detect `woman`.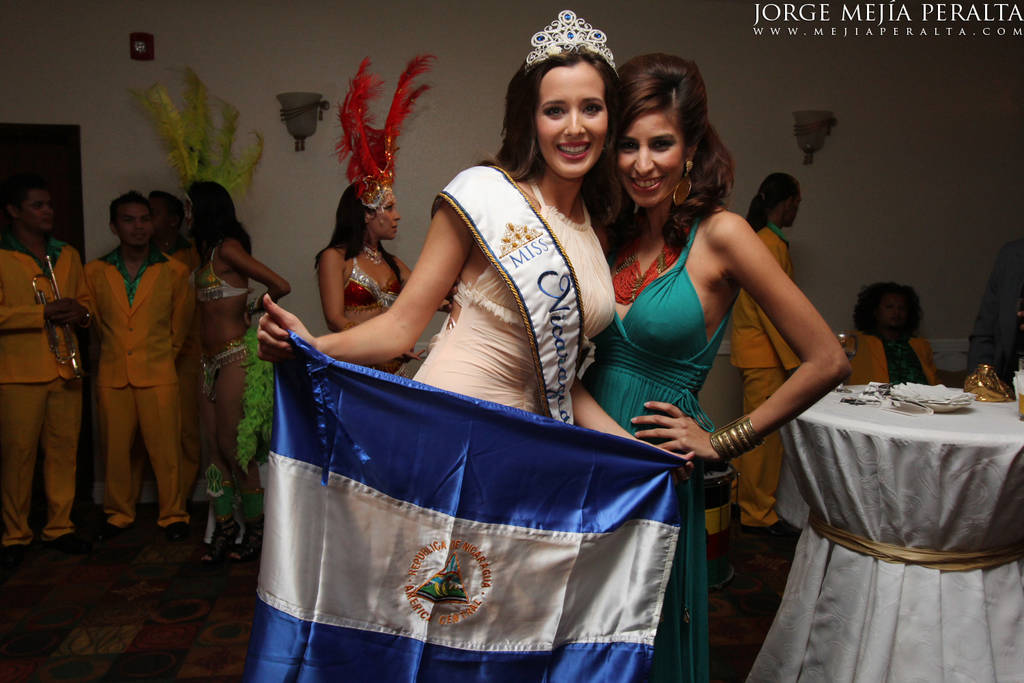
Detected at 440,53,854,682.
